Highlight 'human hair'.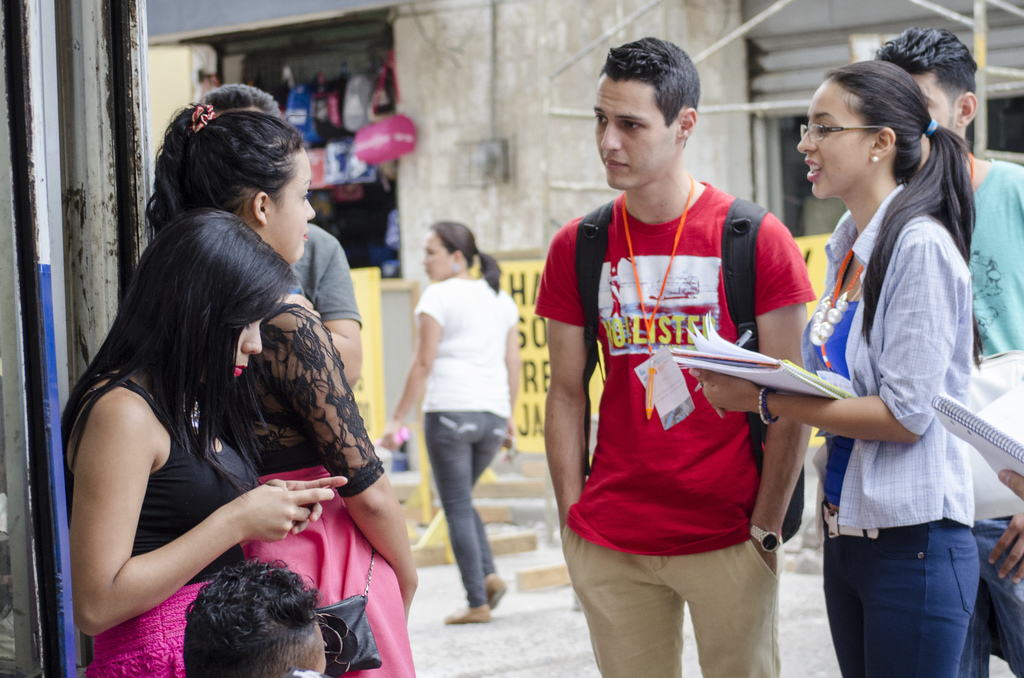
Highlighted region: left=869, top=24, right=977, bottom=95.
